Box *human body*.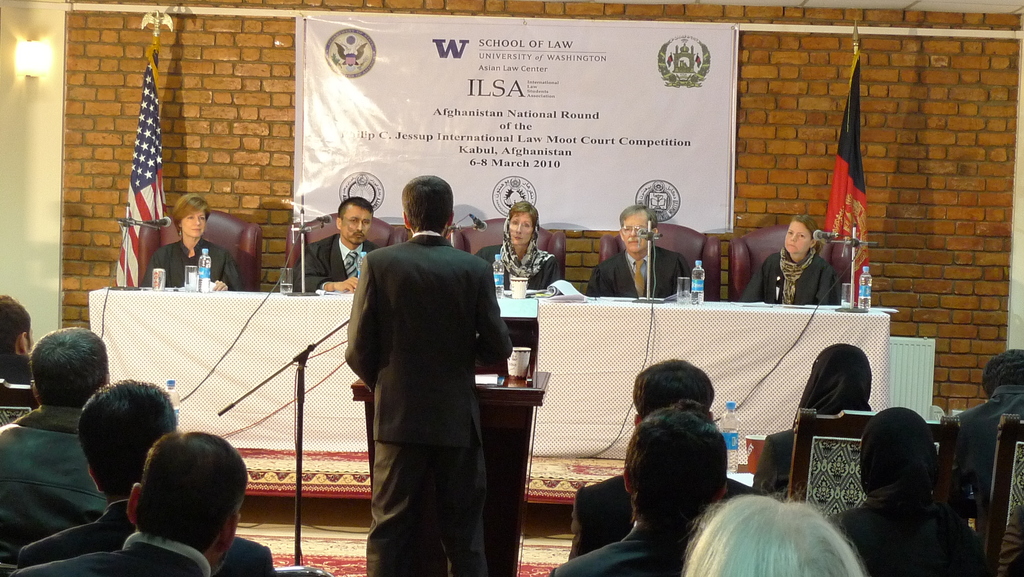
left=0, top=356, right=42, bottom=386.
